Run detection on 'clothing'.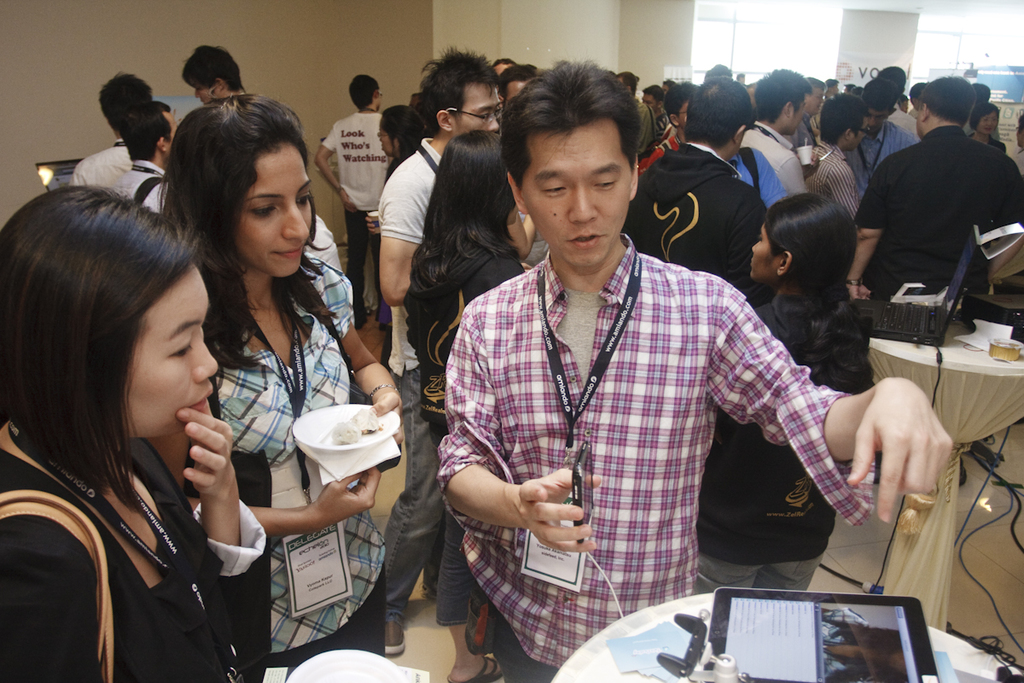
Result: [x1=693, y1=285, x2=873, y2=595].
